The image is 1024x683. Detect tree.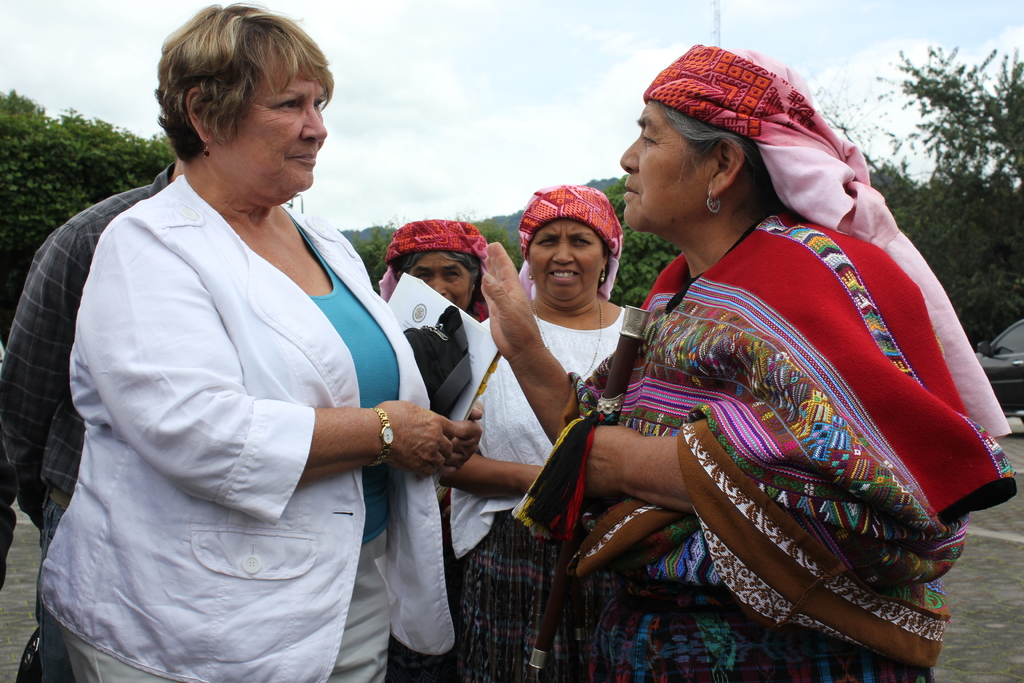
Detection: <bbox>351, 219, 522, 292</bbox>.
